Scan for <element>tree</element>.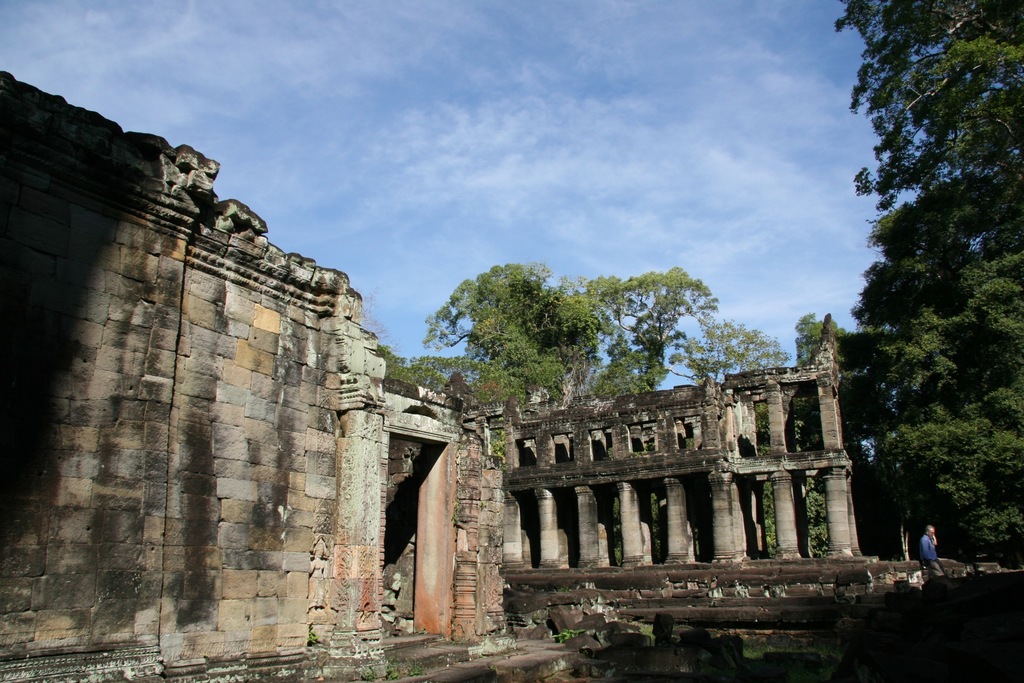
Scan result: pyautogui.locateOnScreen(751, 308, 897, 555).
